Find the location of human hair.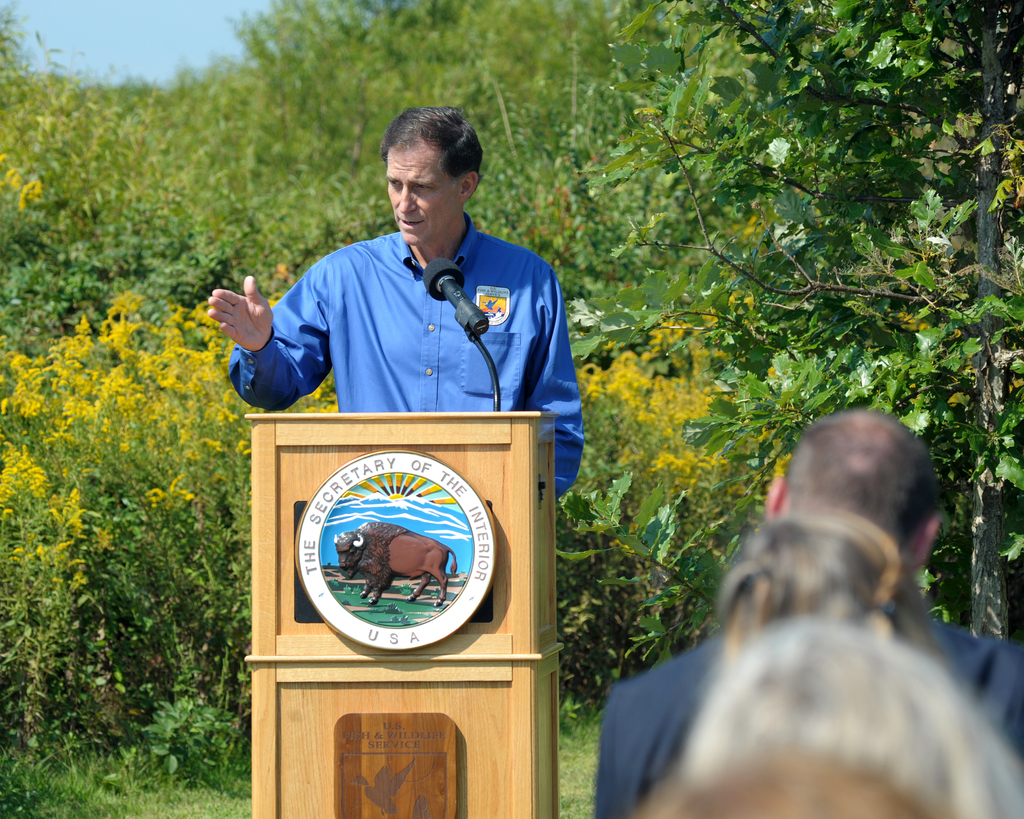
Location: 716/516/881/621.
